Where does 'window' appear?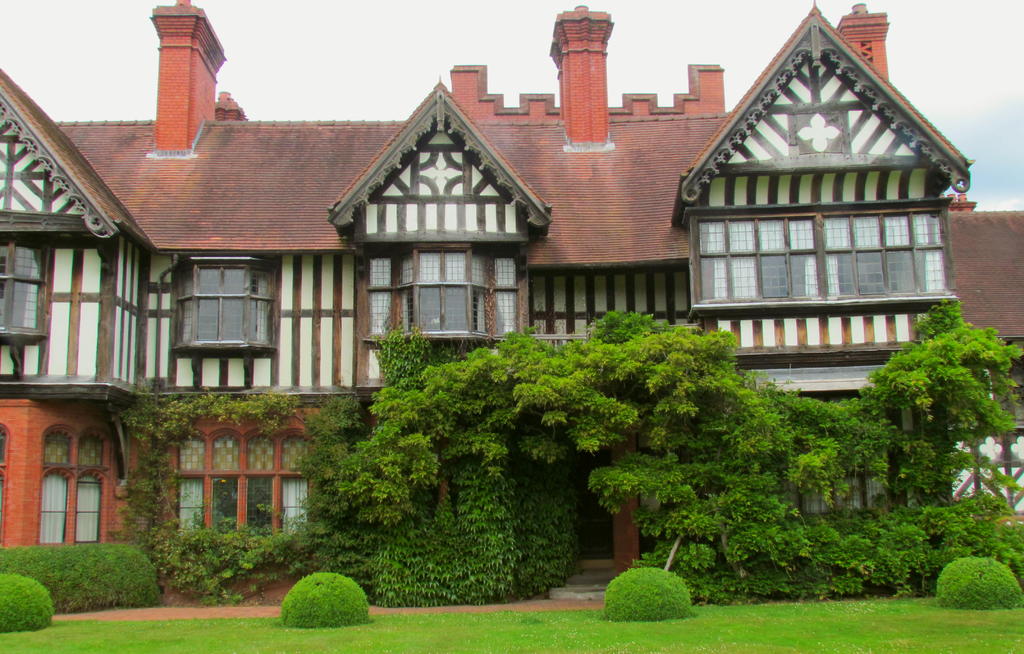
Appears at [694, 197, 956, 315].
